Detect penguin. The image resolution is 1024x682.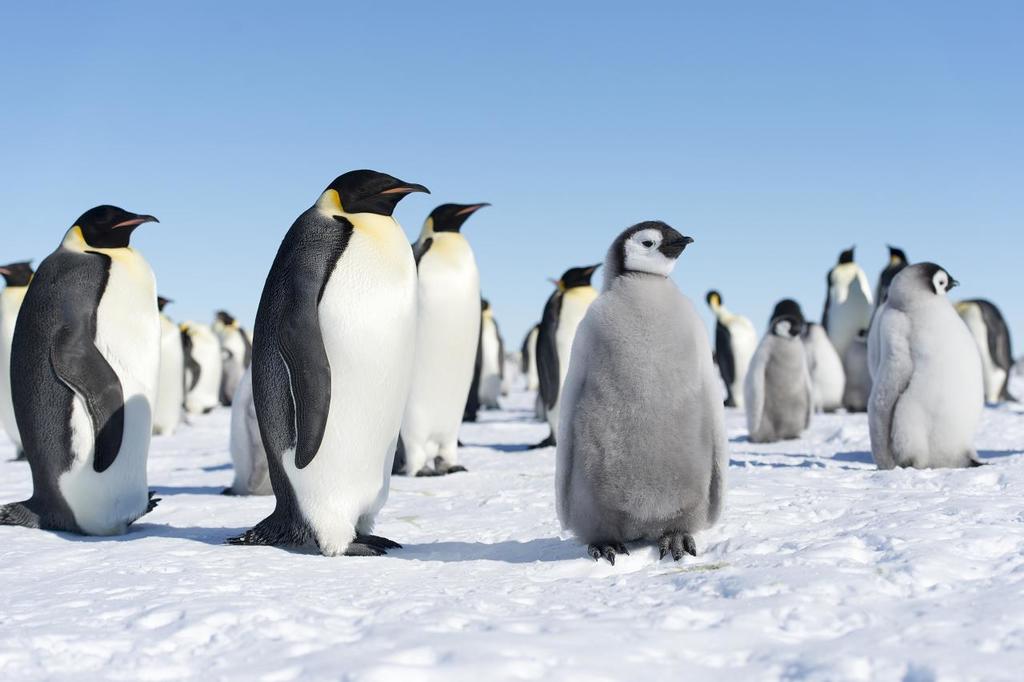
(179,312,223,419).
